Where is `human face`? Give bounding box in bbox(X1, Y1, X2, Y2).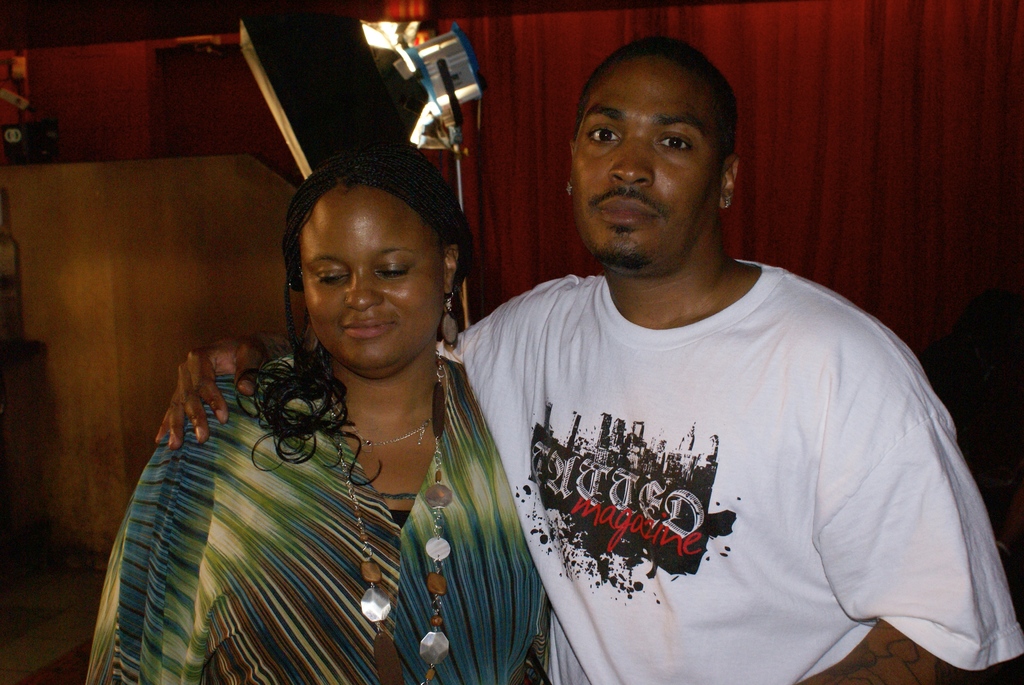
bbox(300, 182, 449, 370).
